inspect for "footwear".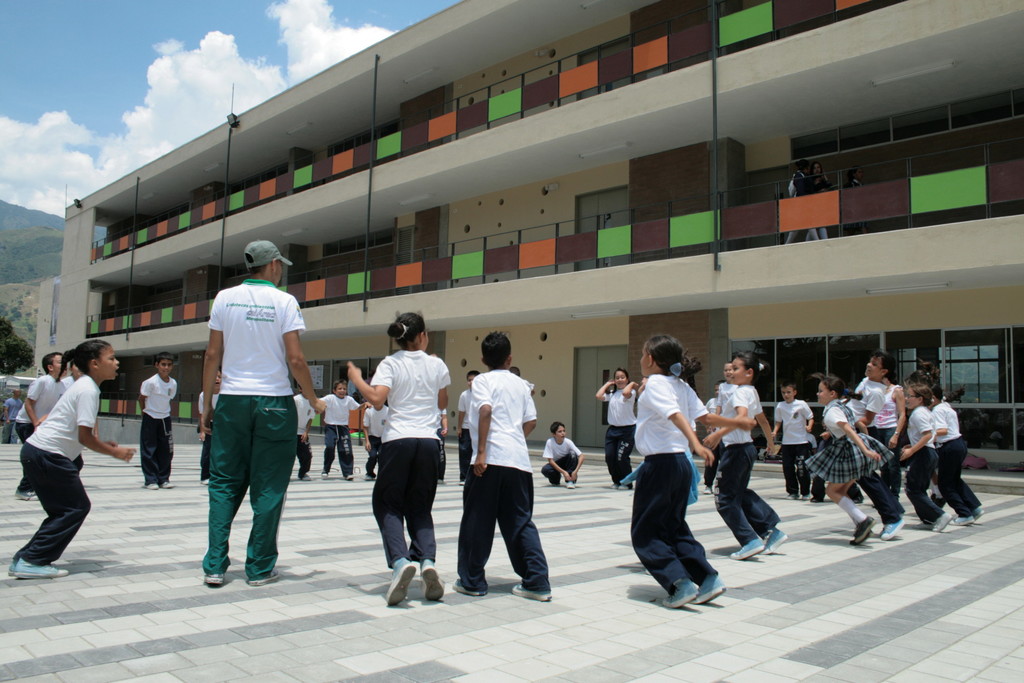
Inspection: <region>420, 562, 447, 602</region>.
